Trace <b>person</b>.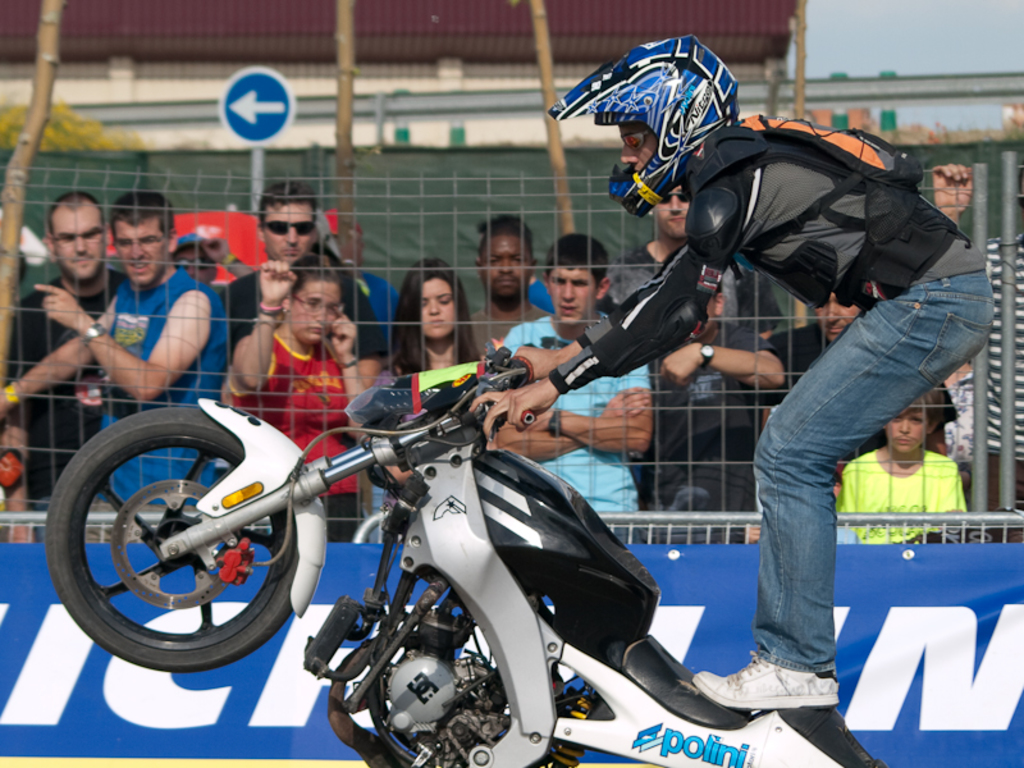
Traced to <bbox>646, 276, 785, 541</bbox>.
